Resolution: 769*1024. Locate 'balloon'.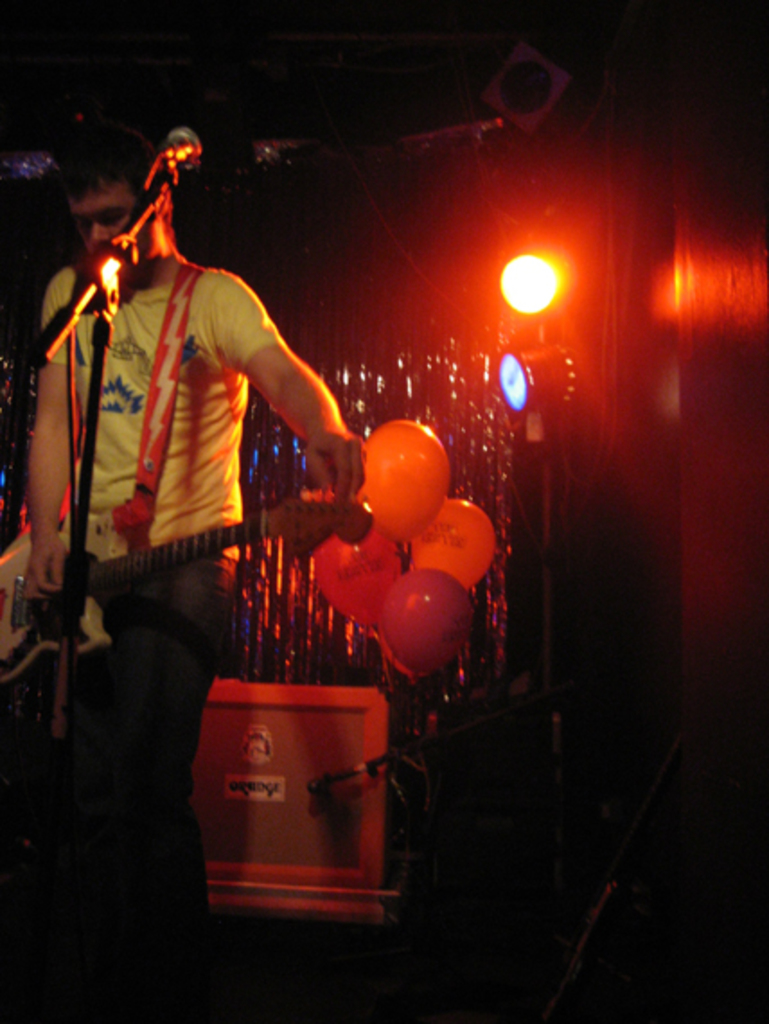
{"left": 377, "top": 568, "right": 478, "bottom": 670}.
